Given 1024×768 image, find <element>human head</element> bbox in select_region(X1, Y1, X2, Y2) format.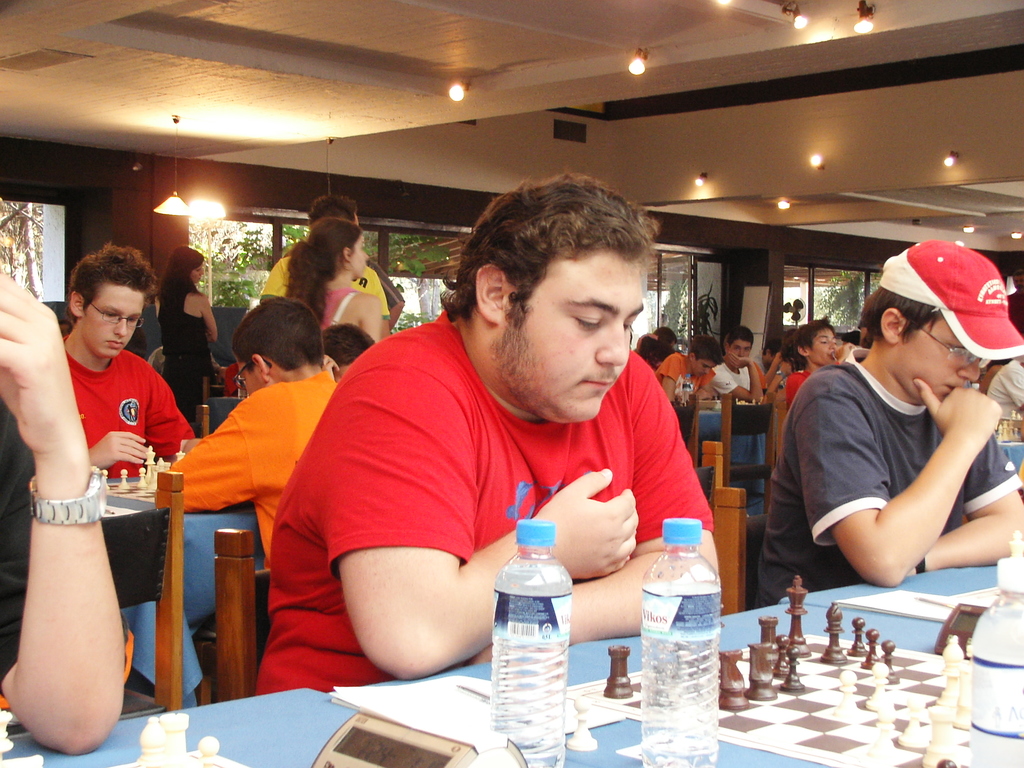
select_region(64, 244, 155, 362).
